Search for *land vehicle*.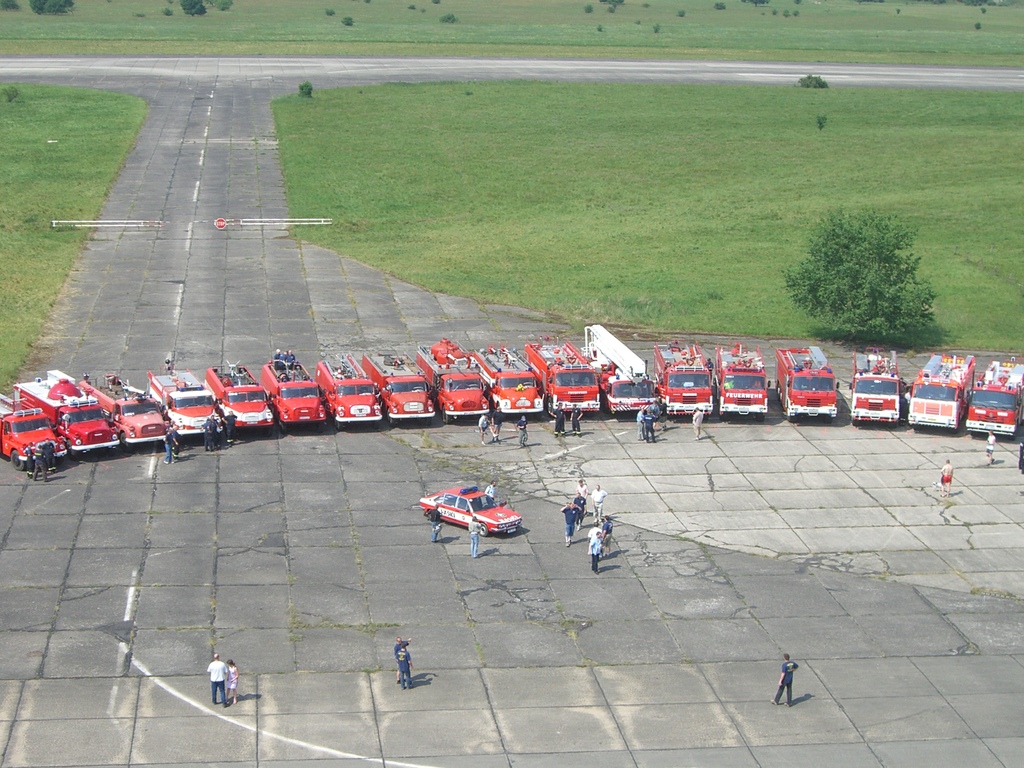
Found at select_region(205, 359, 276, 437).
